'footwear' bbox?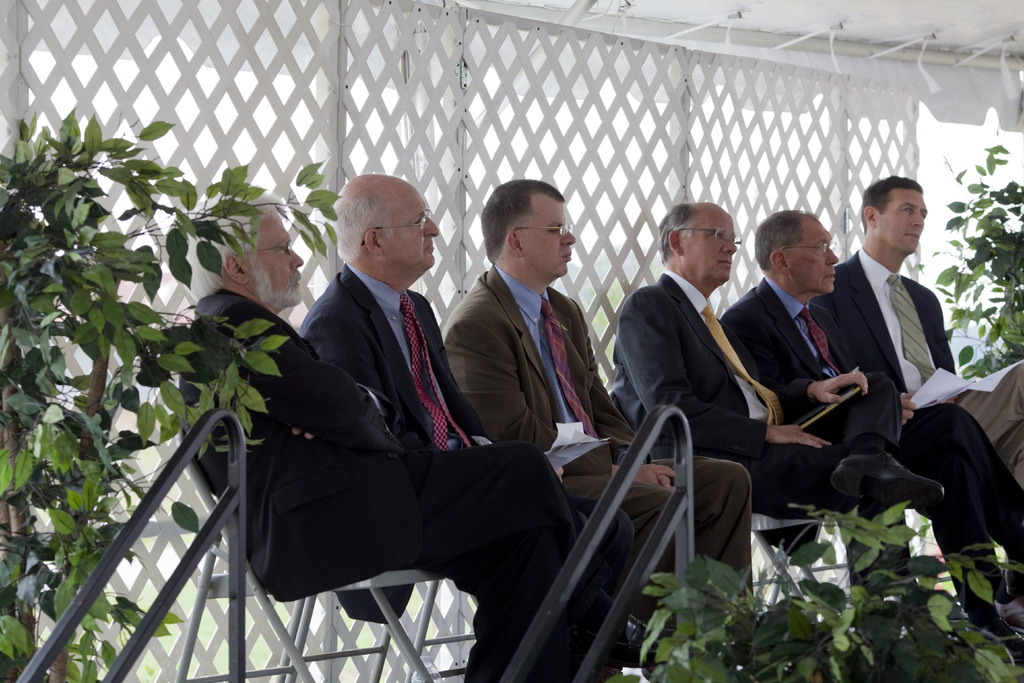
830 453 946 503
